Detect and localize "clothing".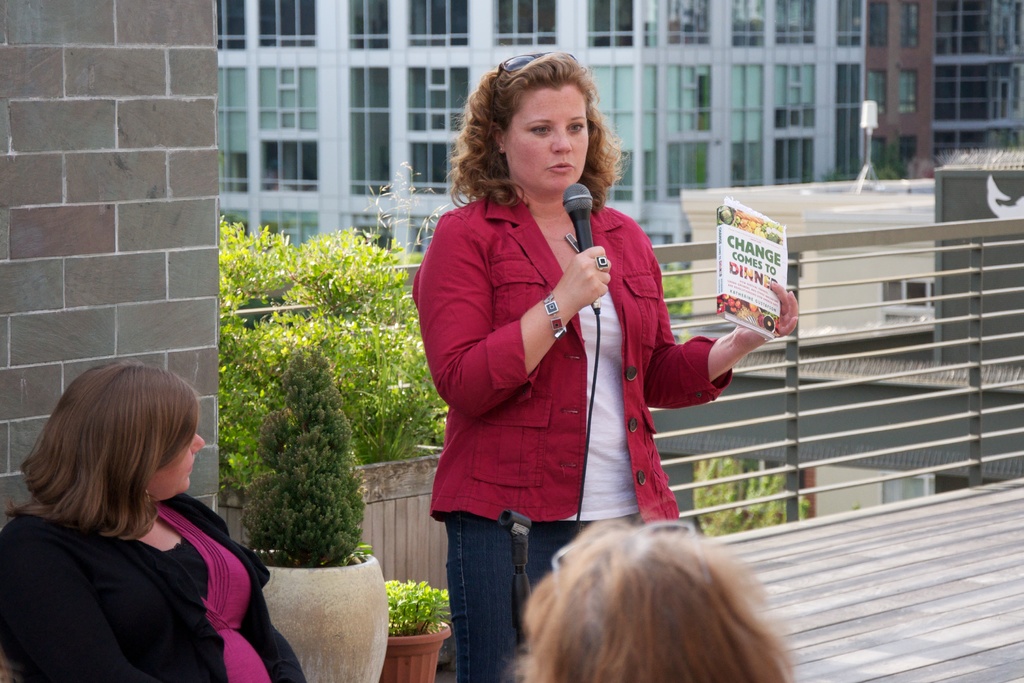
Localized at {"left": 420, "top": 199, "right": 757, "bottom": 556}.
